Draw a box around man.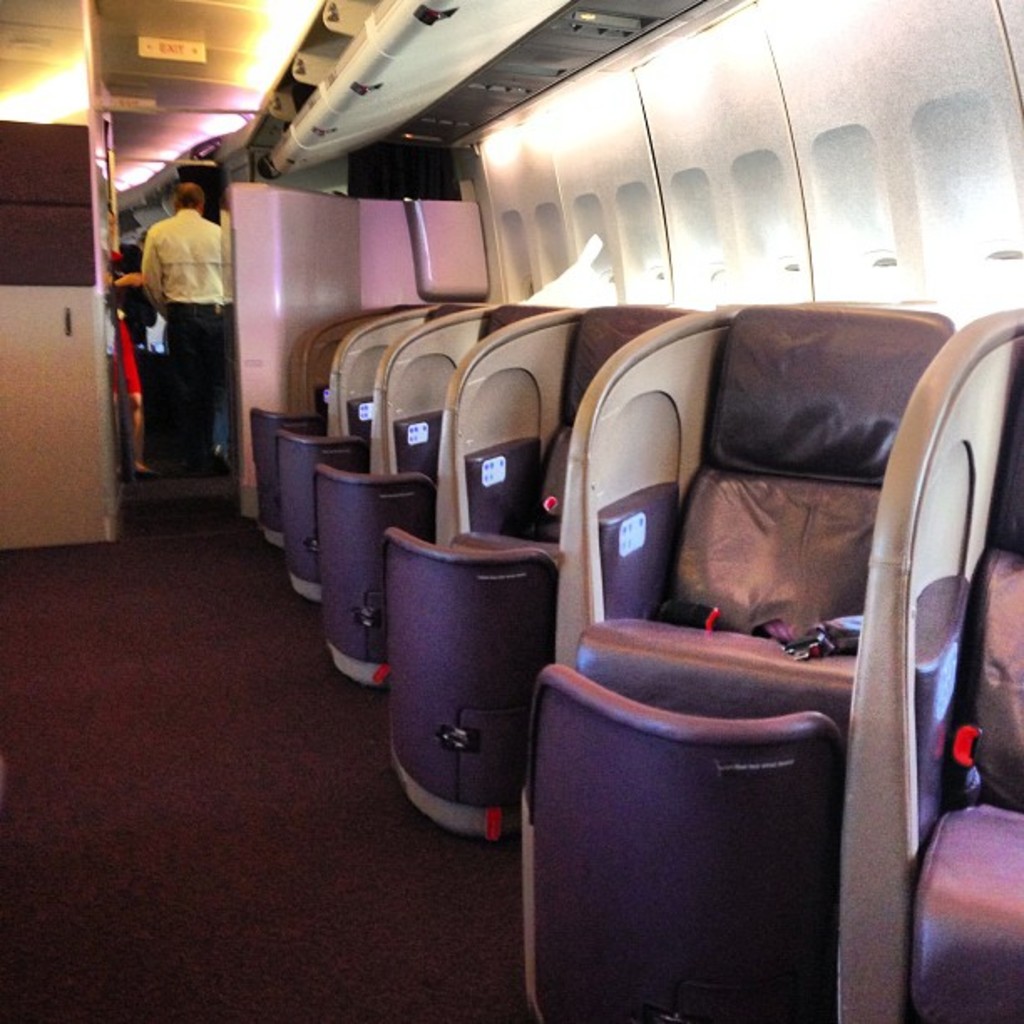
x1=104, y1=159, x2=228, y2=497.
